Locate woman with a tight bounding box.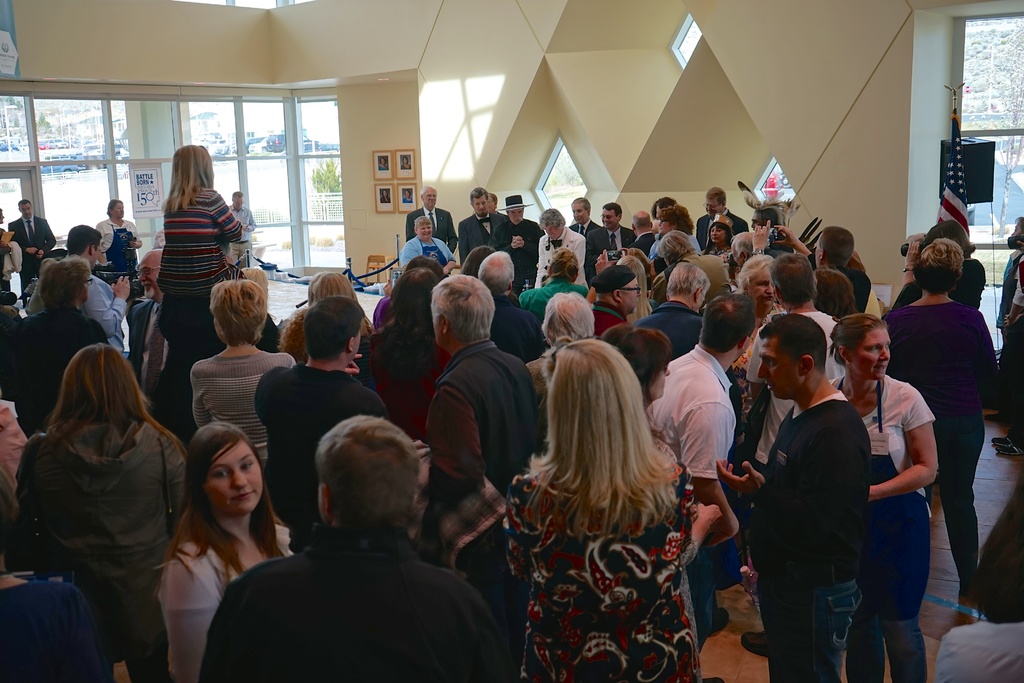
bbox=[152, 142, 247, 413].
